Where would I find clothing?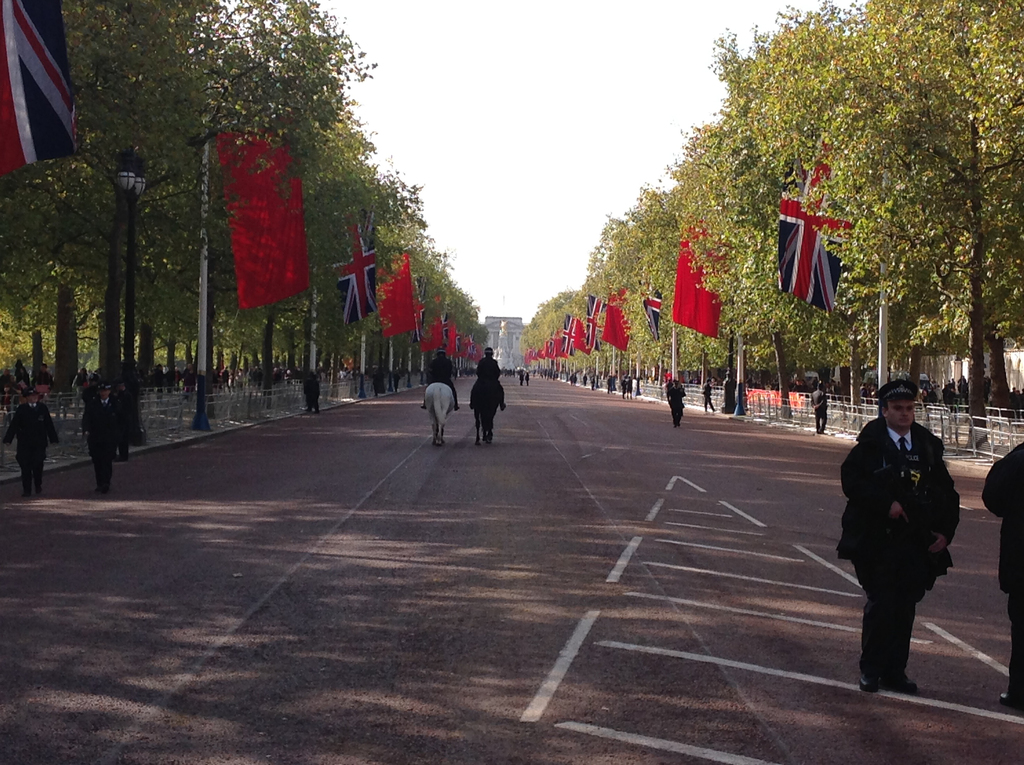
At bbox=(1, 403, 60, 490).
